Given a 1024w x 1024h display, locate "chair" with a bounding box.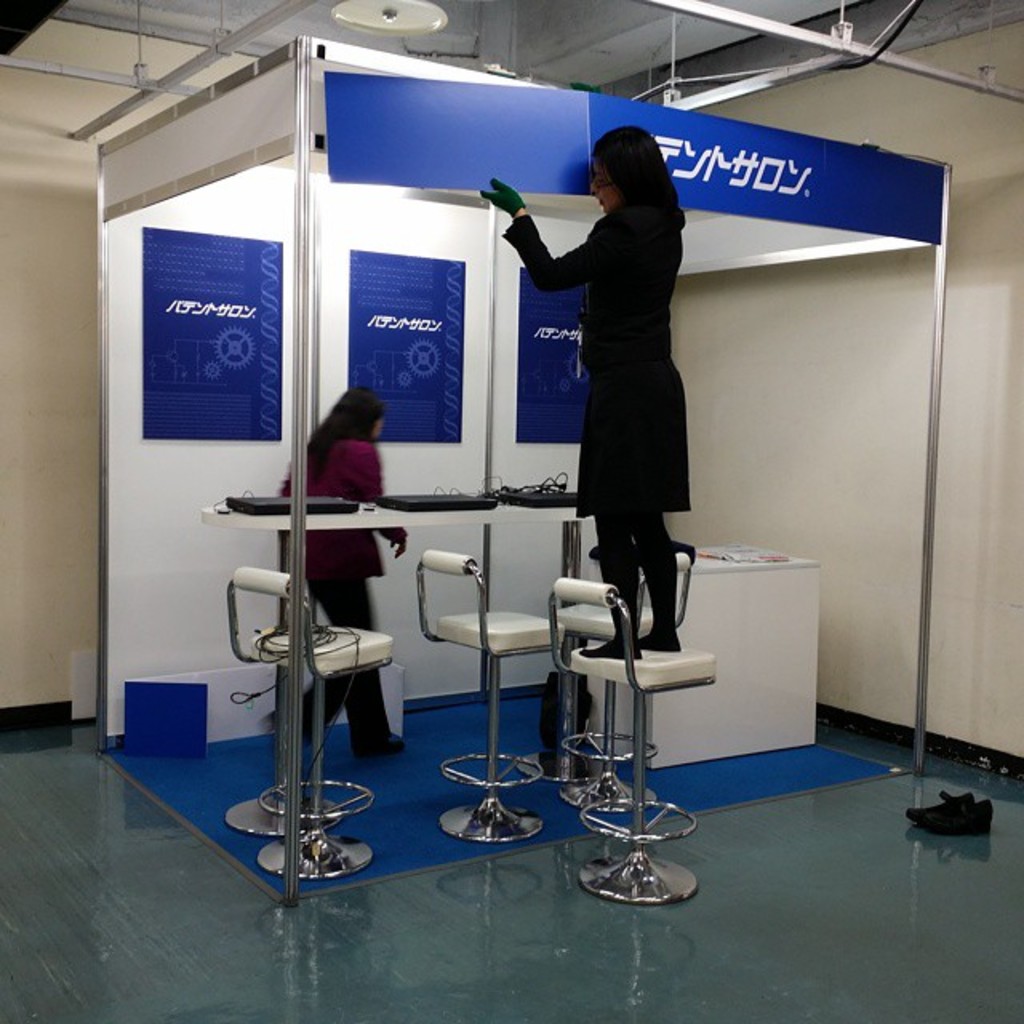
Located: [550, 547, 696, 814].
